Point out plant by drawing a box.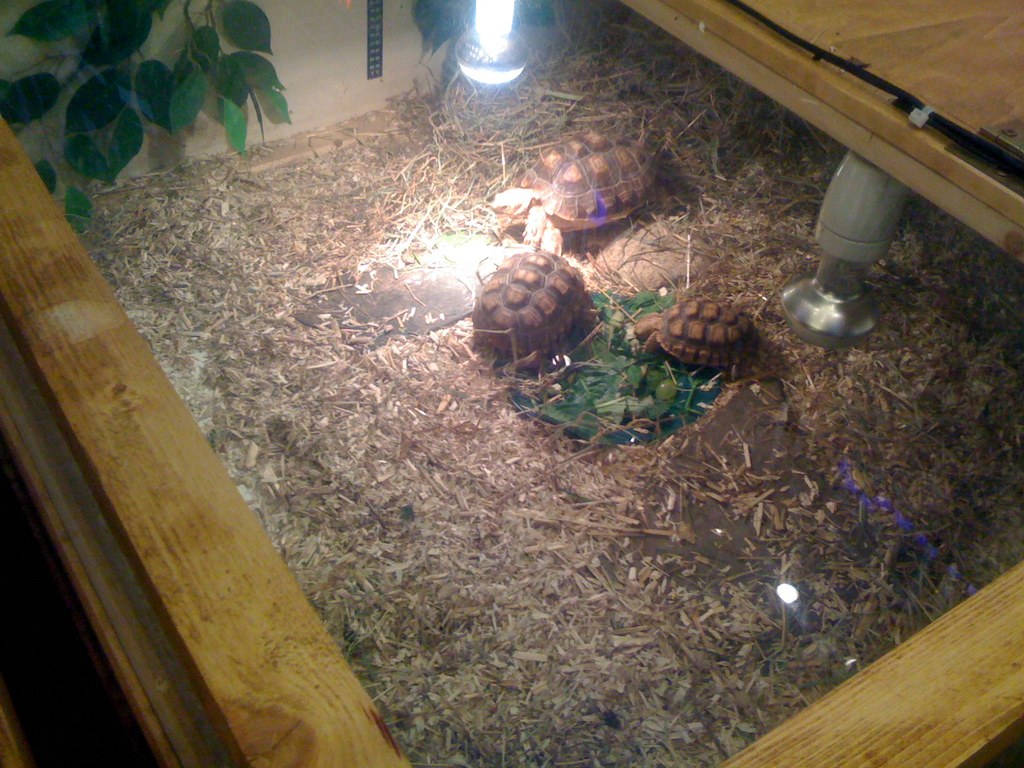
pyautogui.locateOnScreen(514, 0, 559, 35).
